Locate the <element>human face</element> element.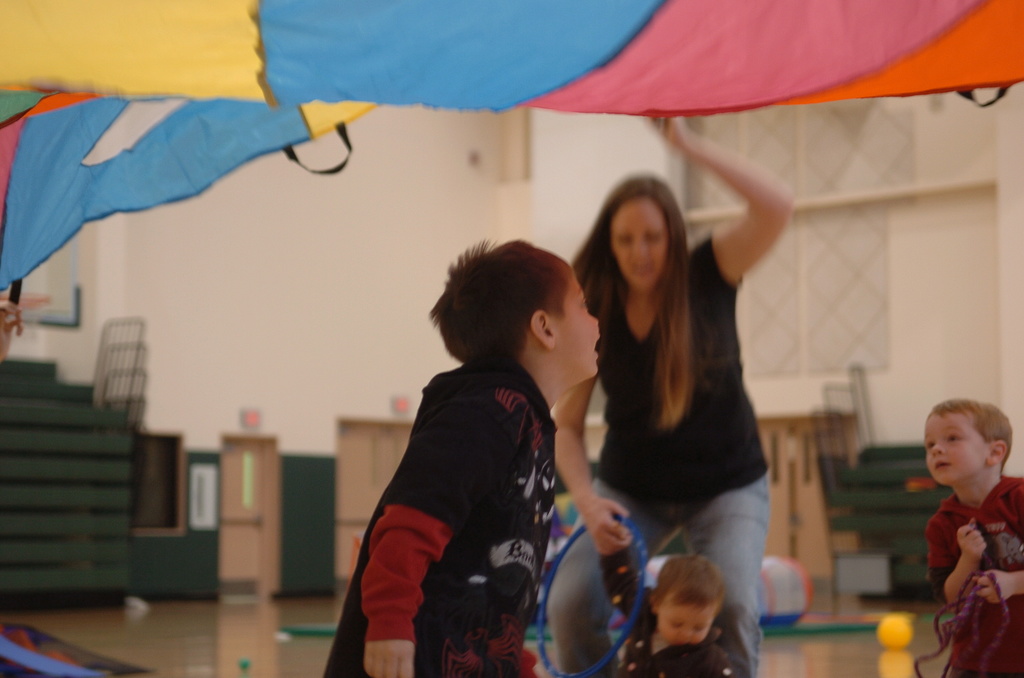
Element bbox: 657 597 712 641.
